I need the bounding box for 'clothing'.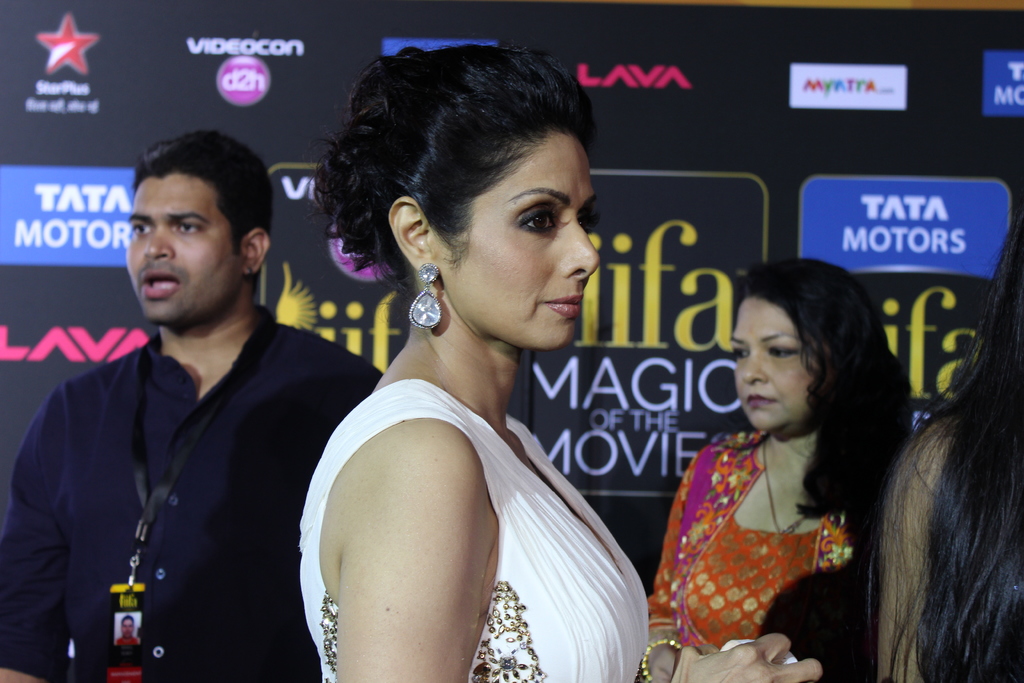
Here it is: box(295, 377, 649, 682).
